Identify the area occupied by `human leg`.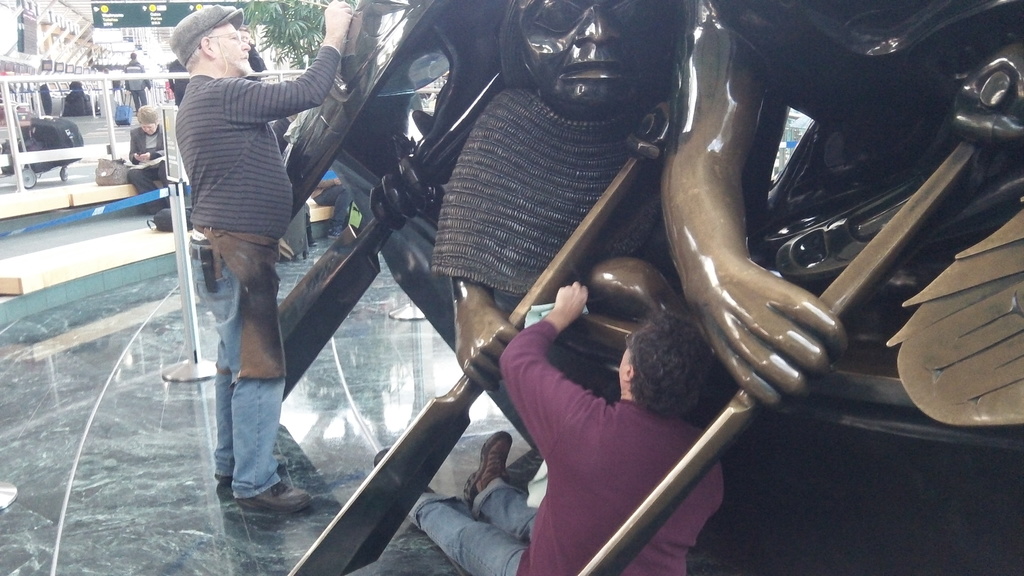
Area: 463, 433, 538, 542.
